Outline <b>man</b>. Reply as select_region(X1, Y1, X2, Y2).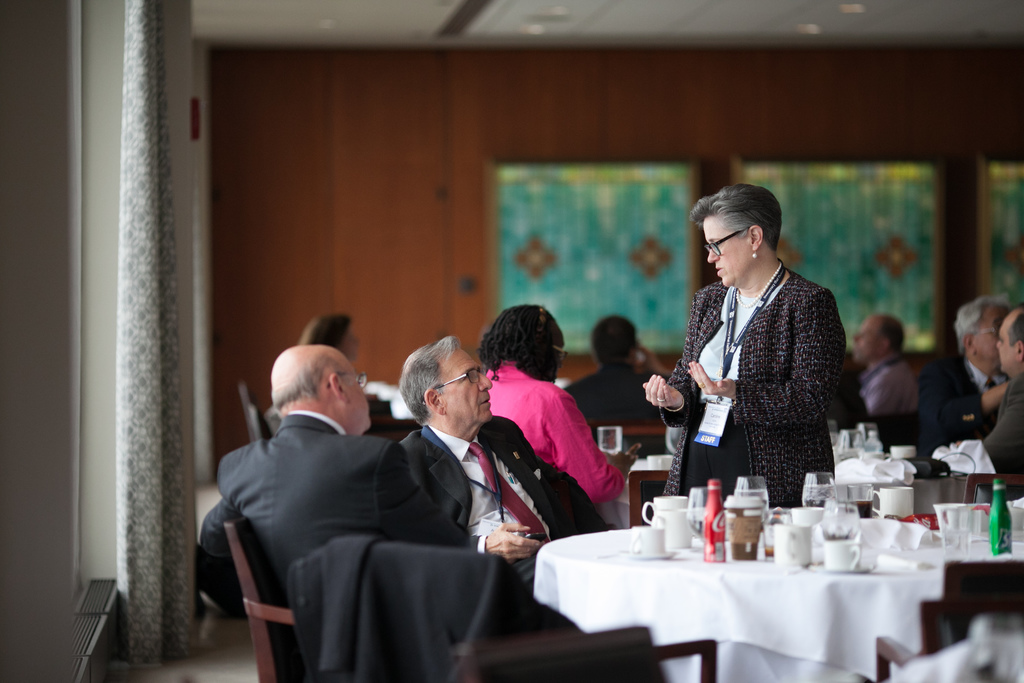
select_region(850, 309, 929, 425).
